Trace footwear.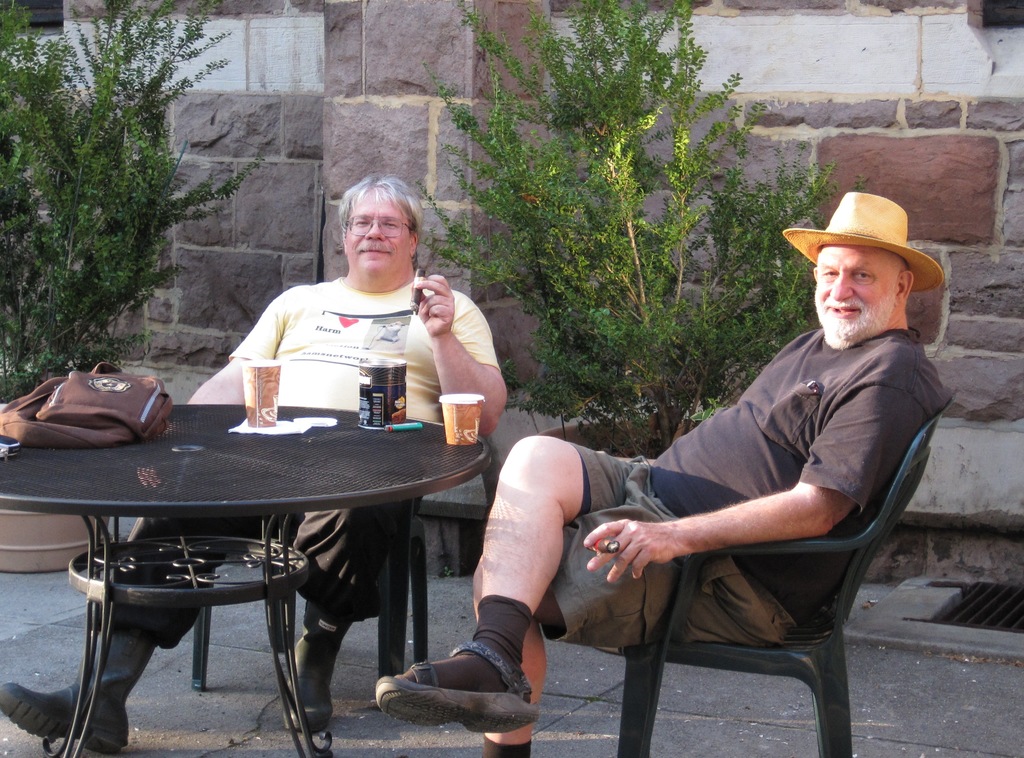
Traced to [left=371, top=636, right=545, bottom=728].
